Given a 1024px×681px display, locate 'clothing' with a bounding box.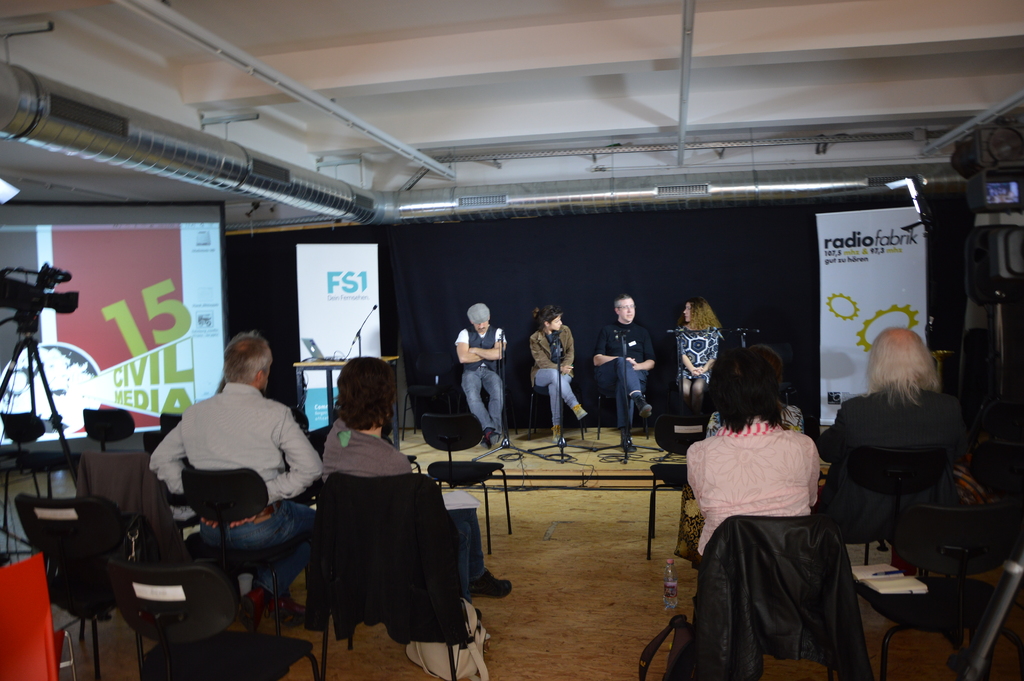
Located: locate(527, 323, 588, 424).
